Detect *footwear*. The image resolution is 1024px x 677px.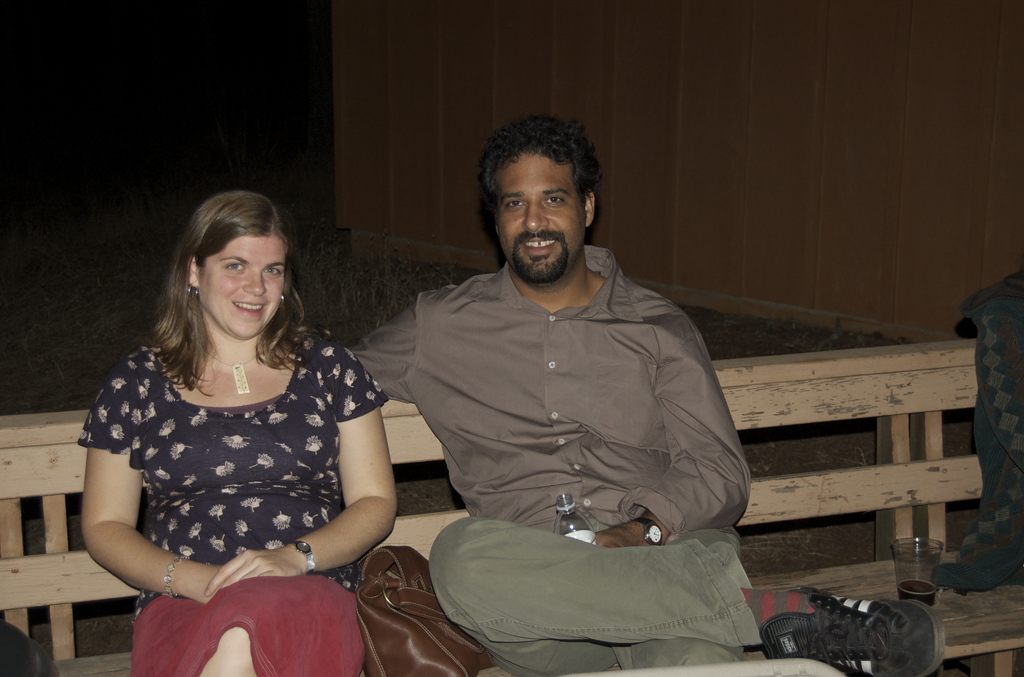
751 594 945 676.
